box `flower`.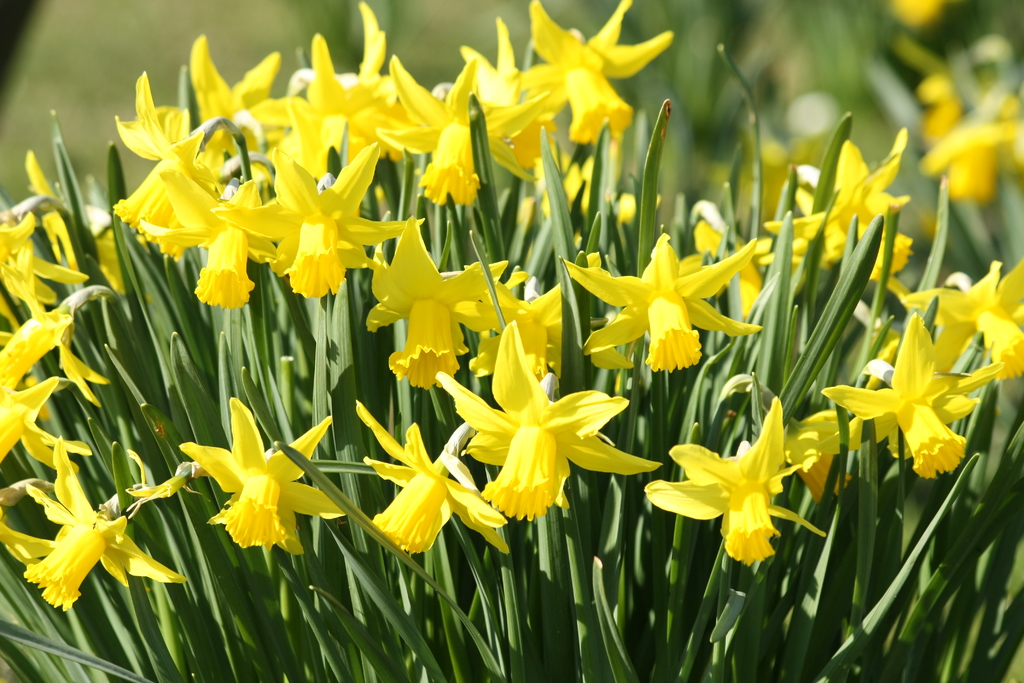
locate(927, 255, 1023, 375).
